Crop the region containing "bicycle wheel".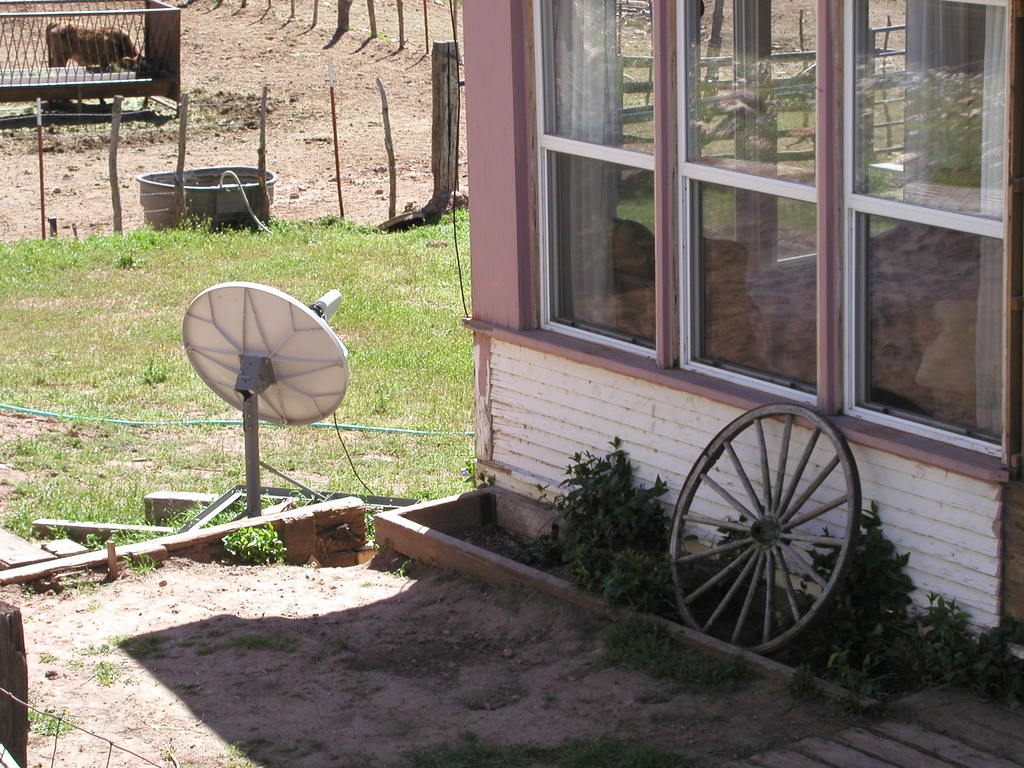
Crop region: box(680, 406, 856, 660).
